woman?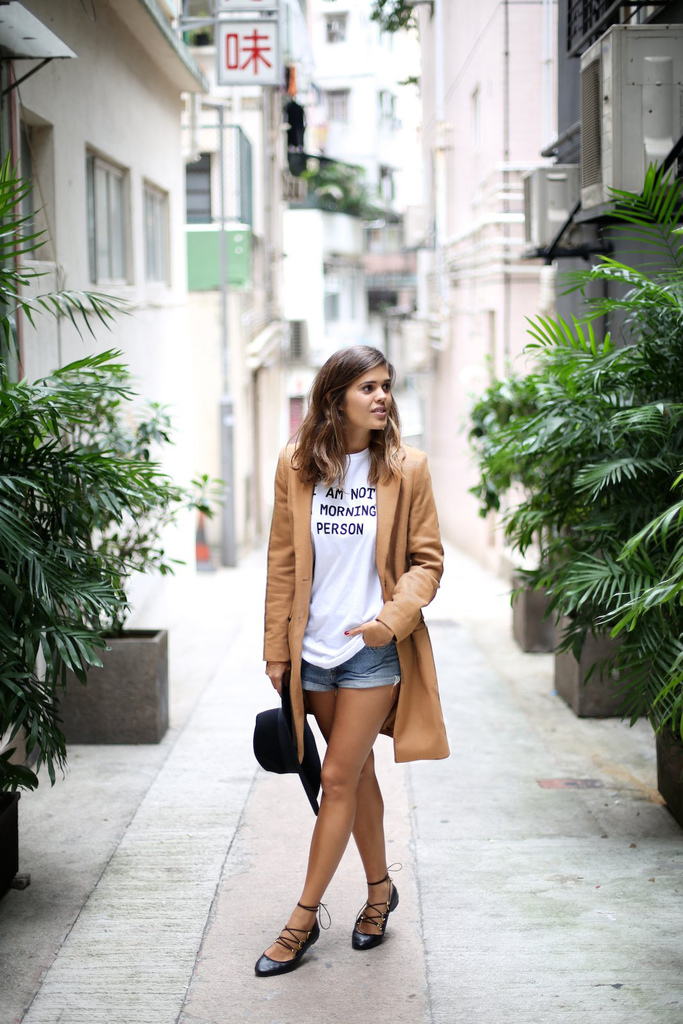
241:344:476:881
